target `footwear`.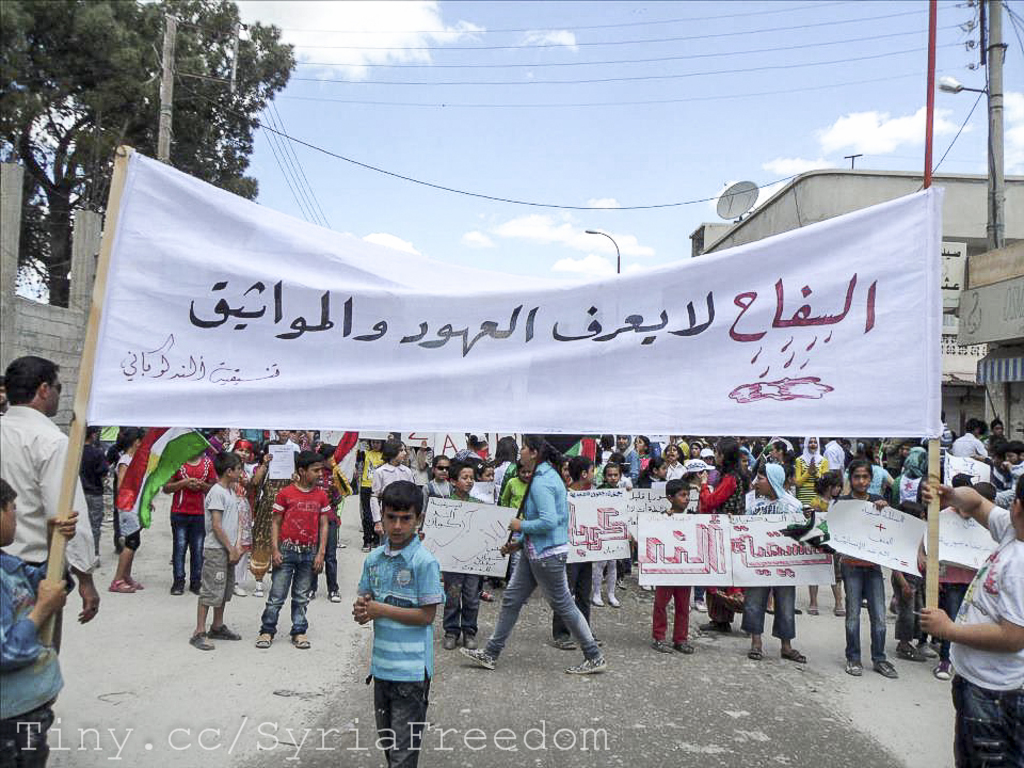
Target region: 869 659 901 678.
